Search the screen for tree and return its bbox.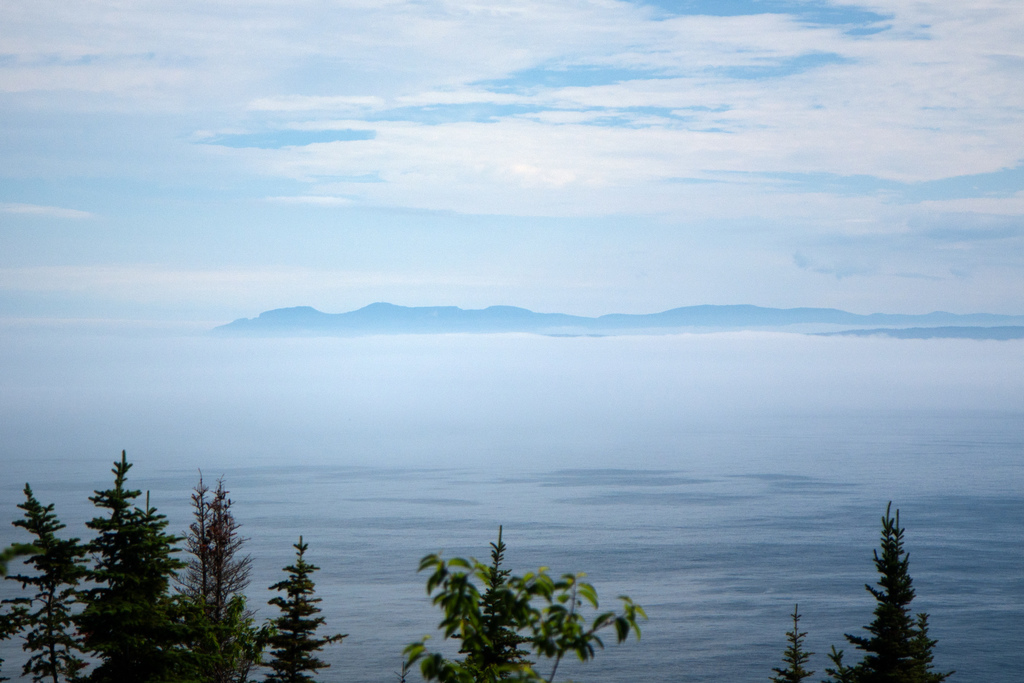
Found: (x1=0, y1=482, x2=94, y2=682).
